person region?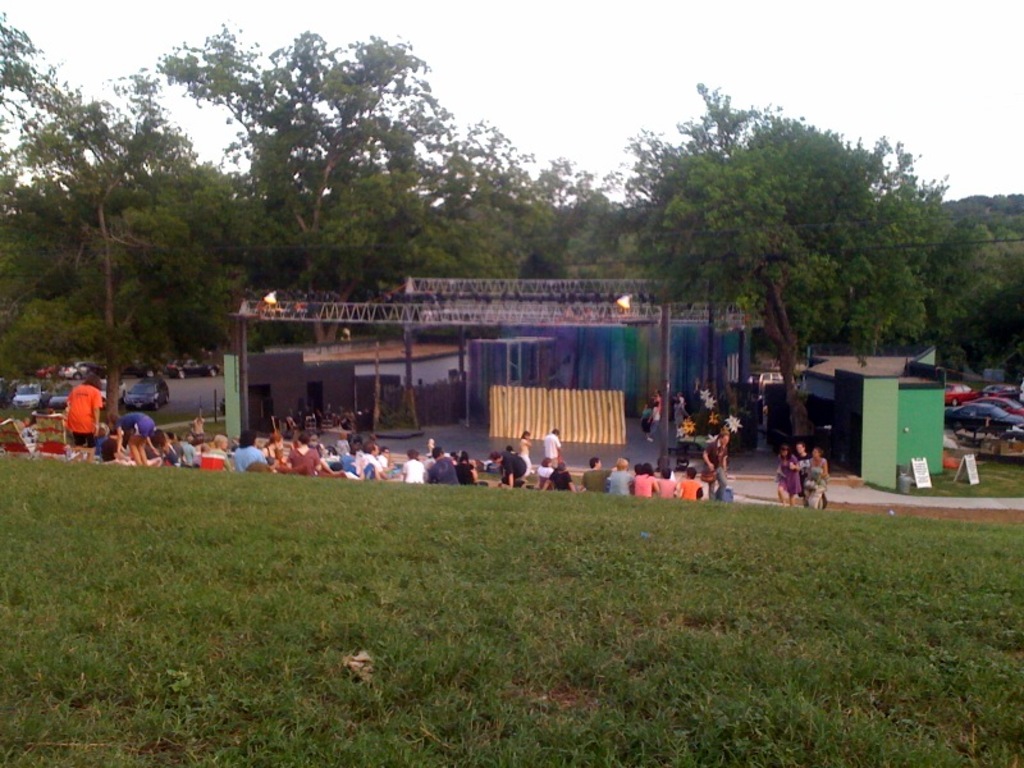
456:452:471:485
